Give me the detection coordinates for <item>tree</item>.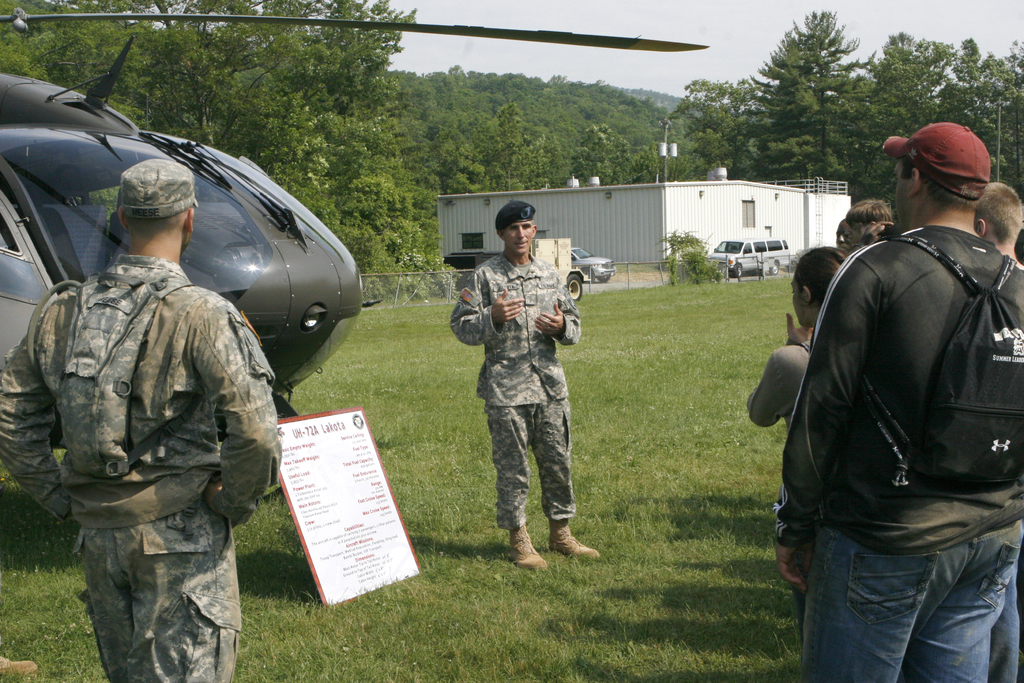
[left=741, top=4, right=883, bottom=158].
